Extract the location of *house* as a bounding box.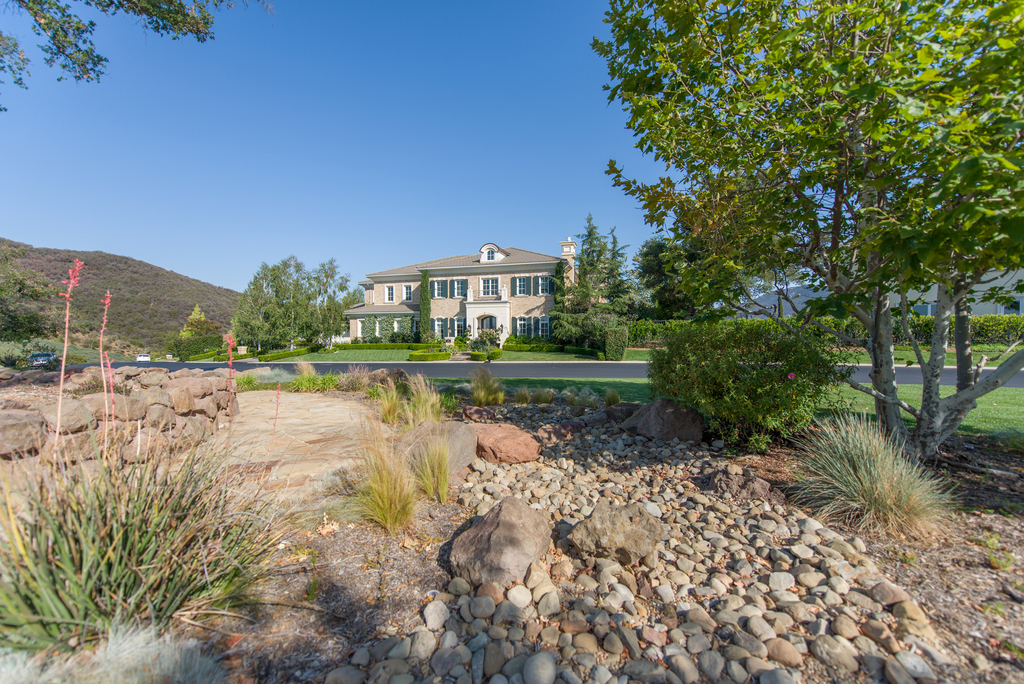
(728,221,1023,366).
